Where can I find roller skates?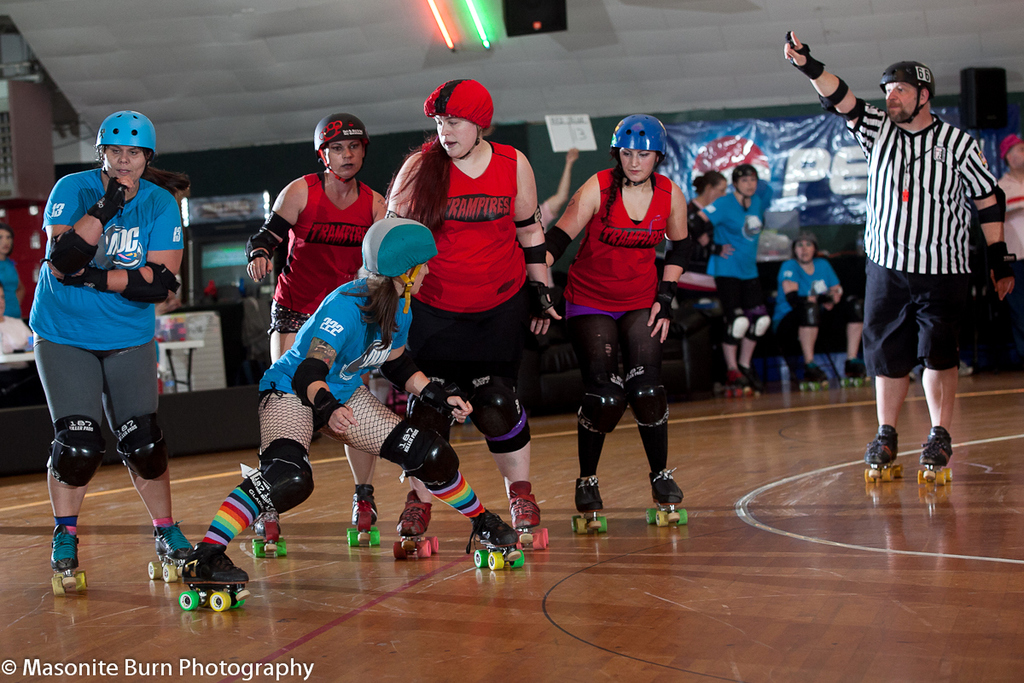
You can find it at Rect(916, 422, 955, 487).
